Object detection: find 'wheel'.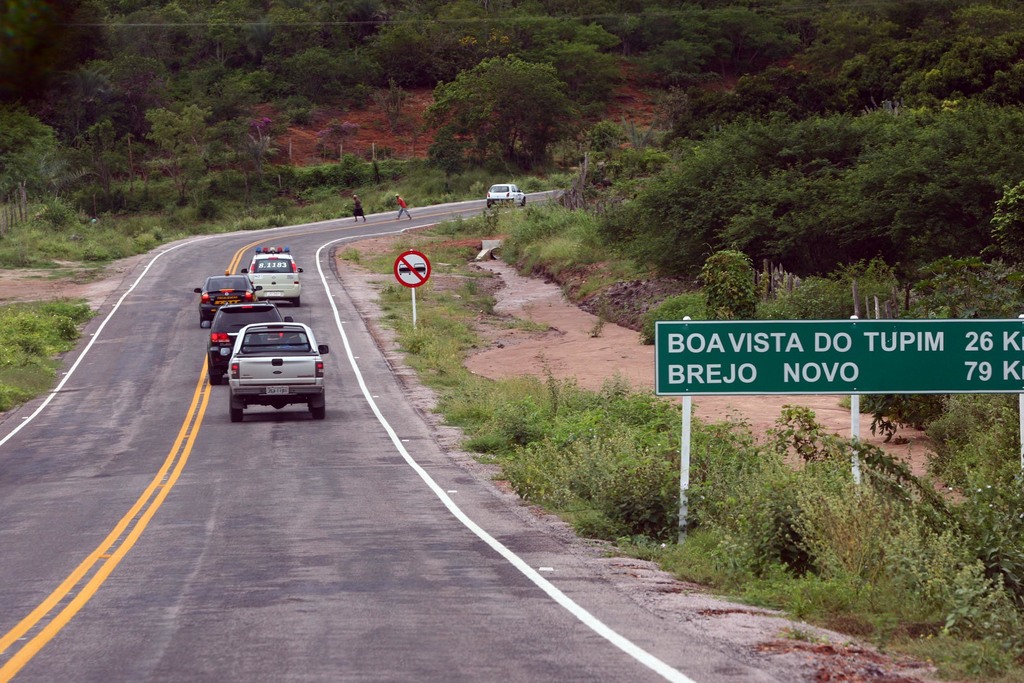
bbox=[228, 391, 238, 423].
